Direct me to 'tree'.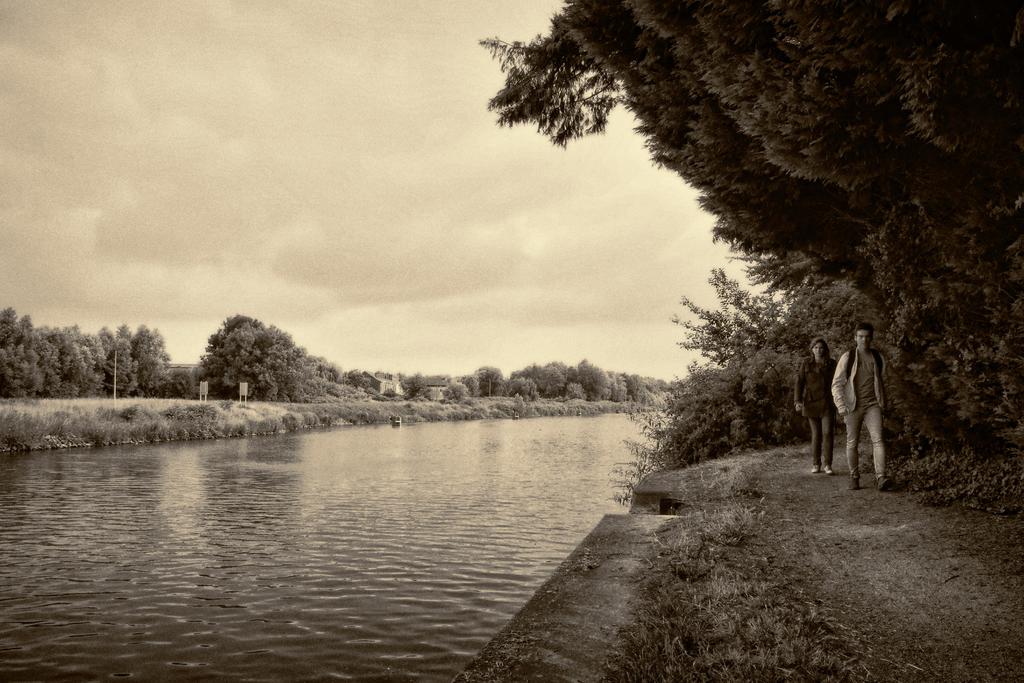
Direction: 134/327/157/392.
